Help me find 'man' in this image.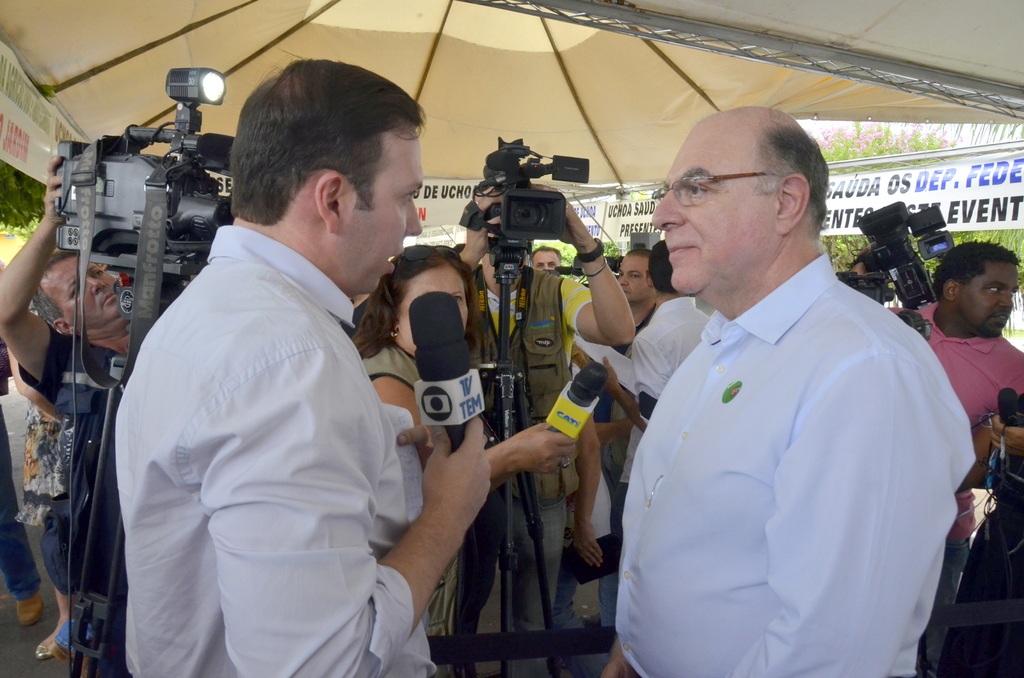
Found it: (0, 157, 191, 677).
